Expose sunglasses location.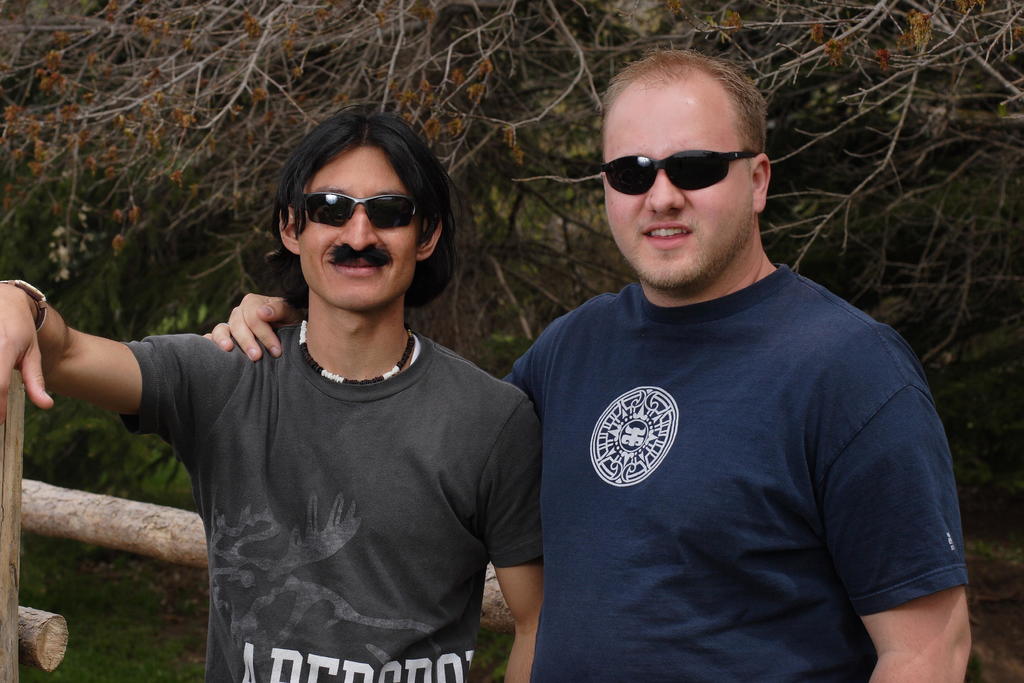
Exposed at <box>287,186,418,233</box>.
